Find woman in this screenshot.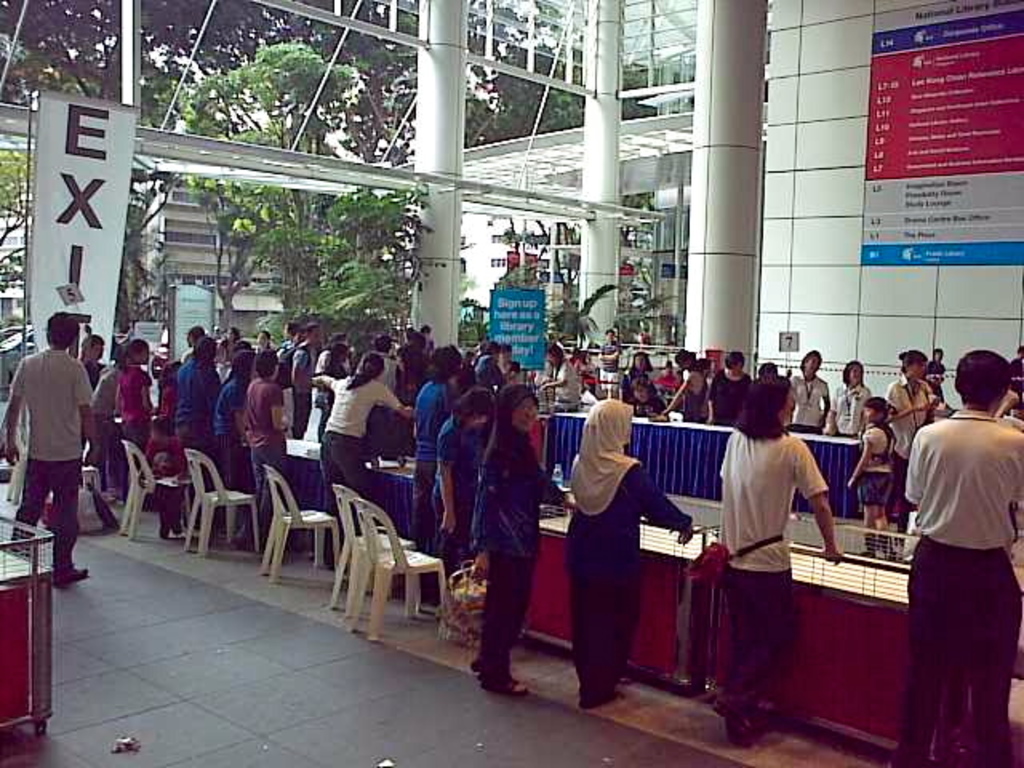
The bounding box for woman is (570, 379, 674, 734).
